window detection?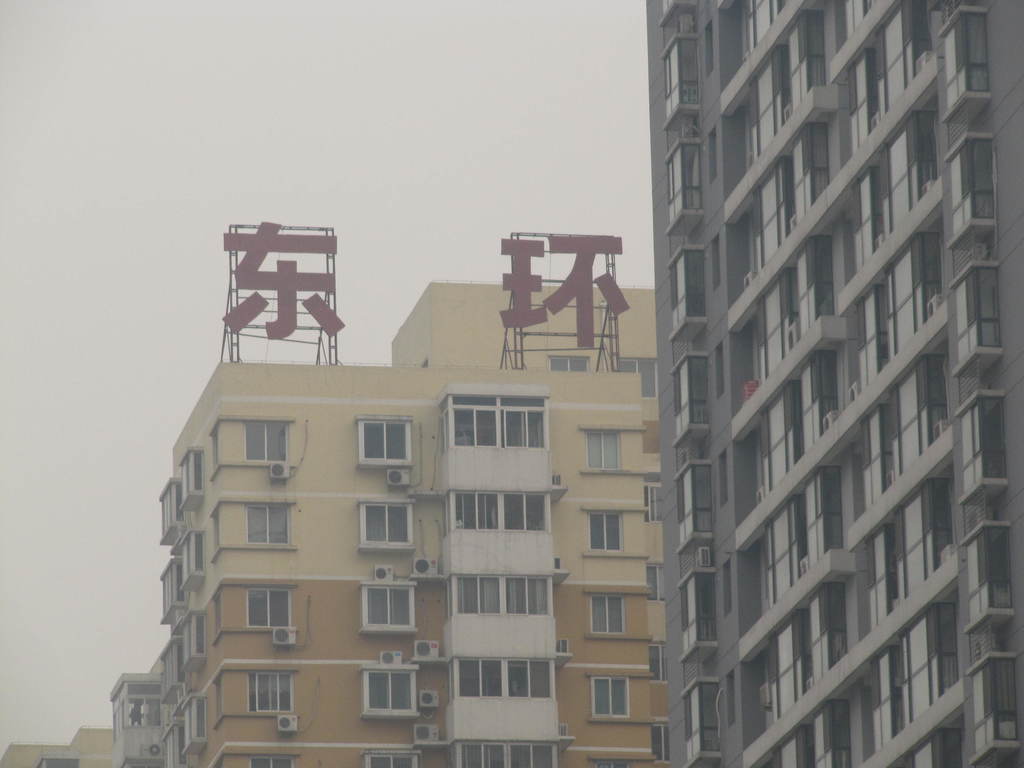
661,38,698,124
